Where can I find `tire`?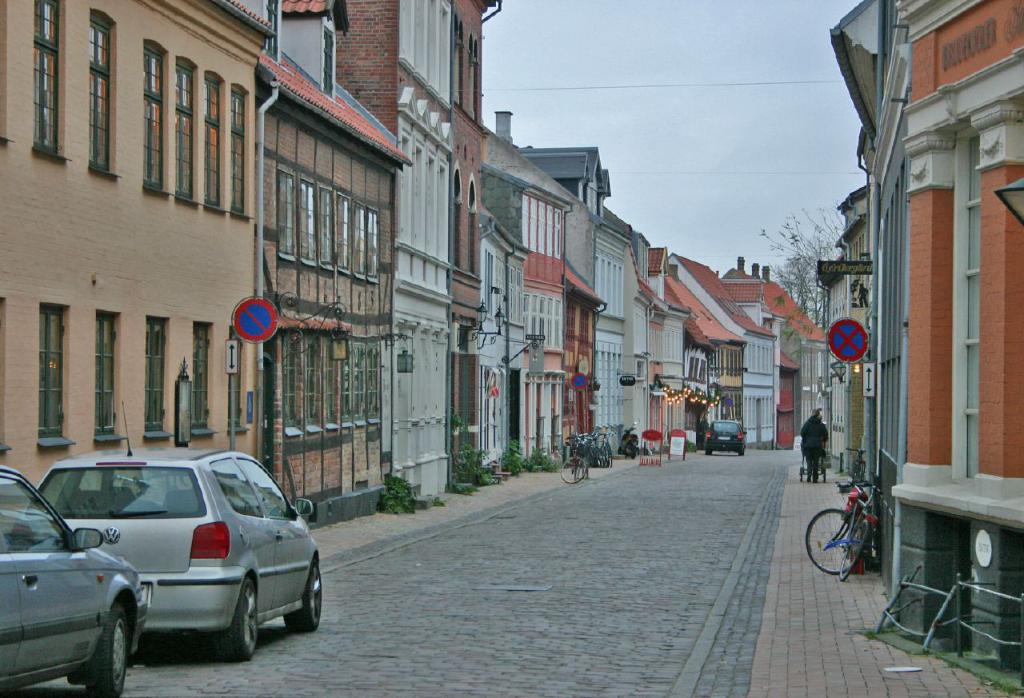
You can find it at box(559, 452, 590, 485).
